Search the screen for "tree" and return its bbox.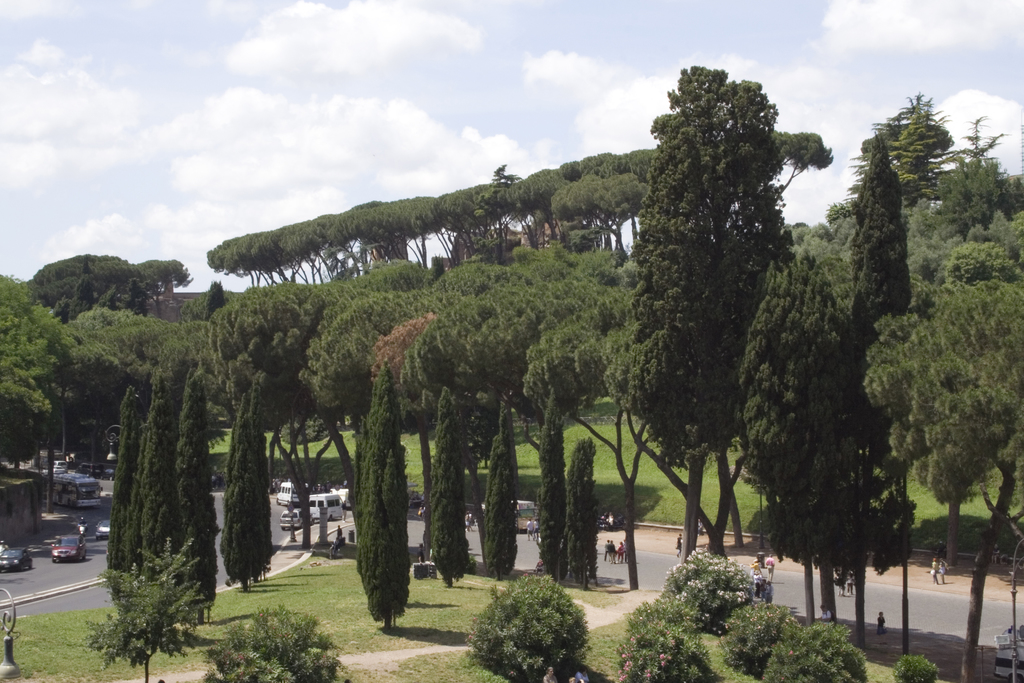
Found: [x1=106, y1=383, x2=143, y2=607].
